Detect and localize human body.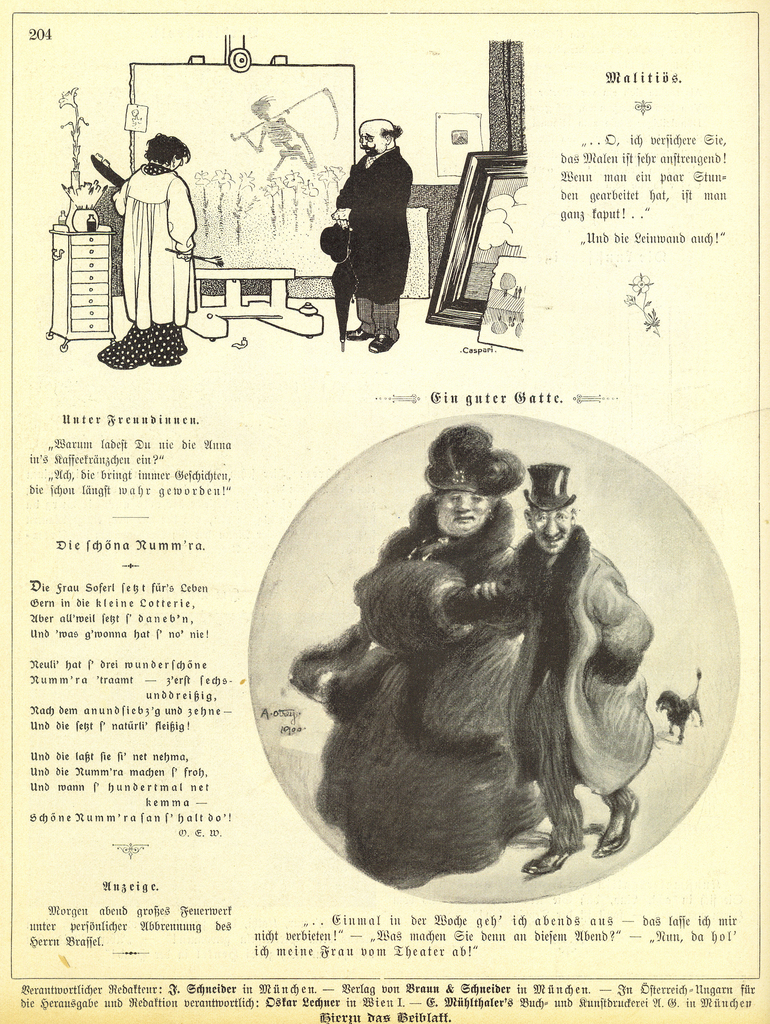
Localized at <region>105, 123, 196, 342</region>.
